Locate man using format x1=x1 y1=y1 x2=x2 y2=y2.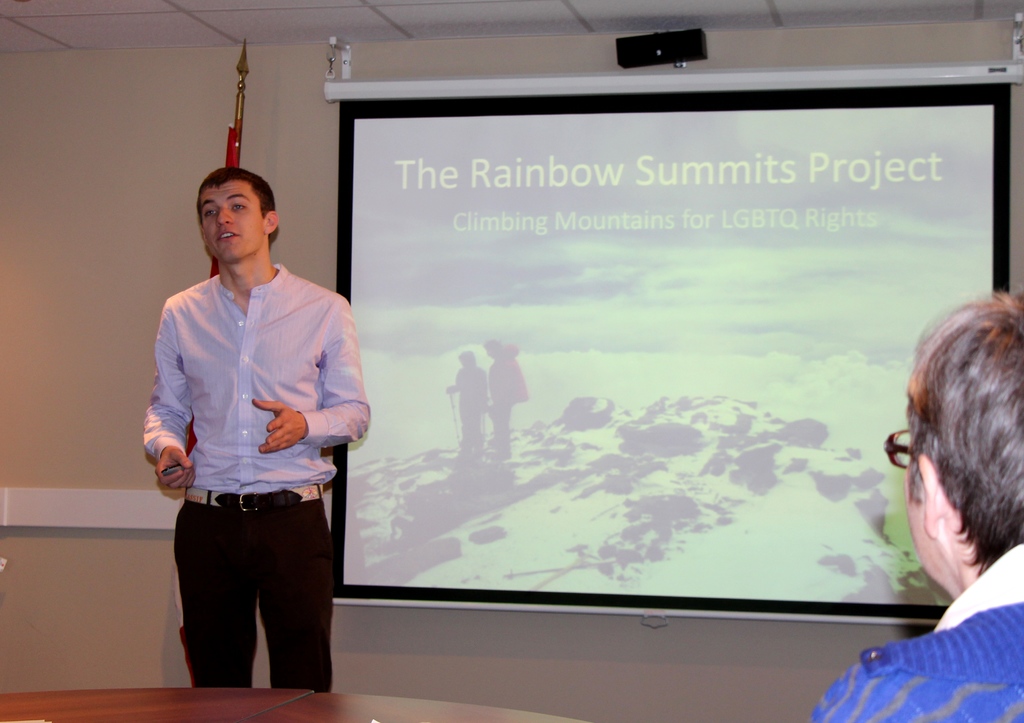
x1=445 y1=351 x2=487 y2=456.
